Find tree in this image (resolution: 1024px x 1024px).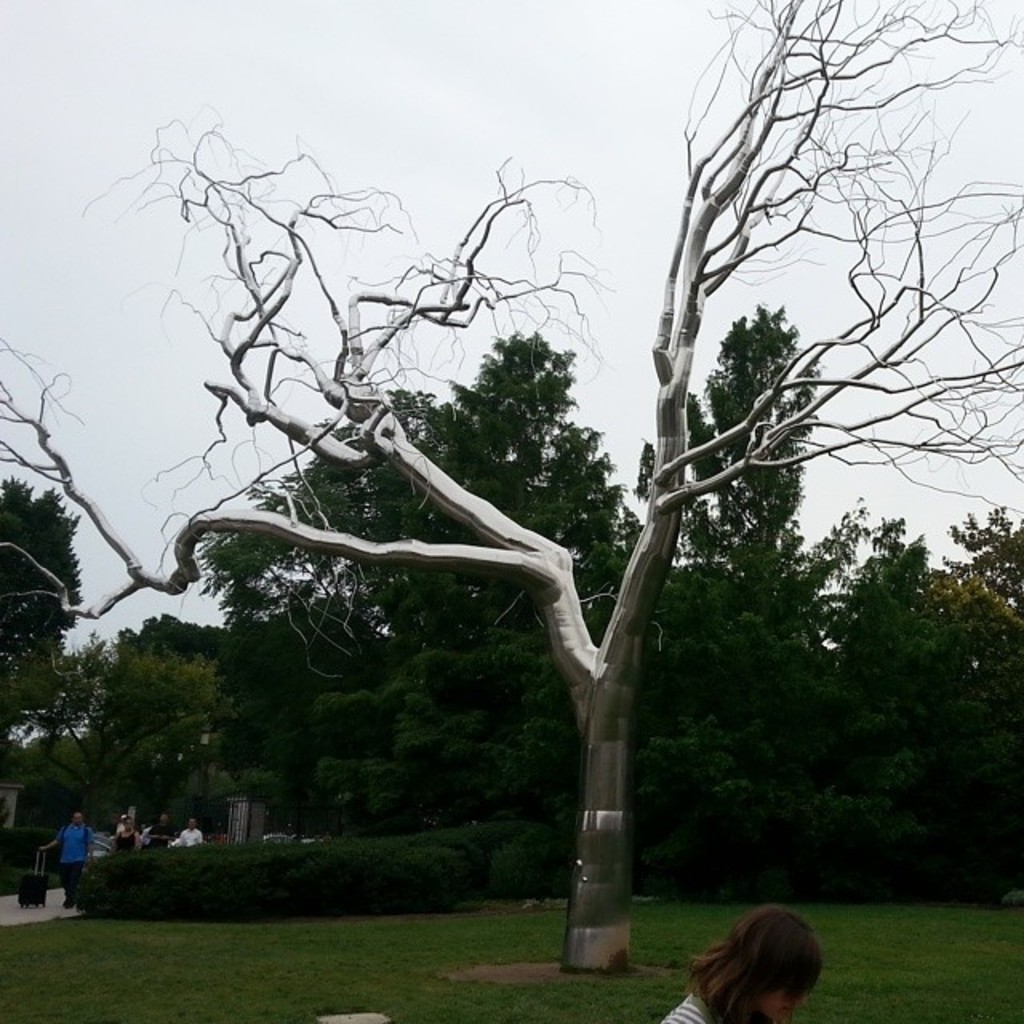
bbox(0, 472, 101, 779).
